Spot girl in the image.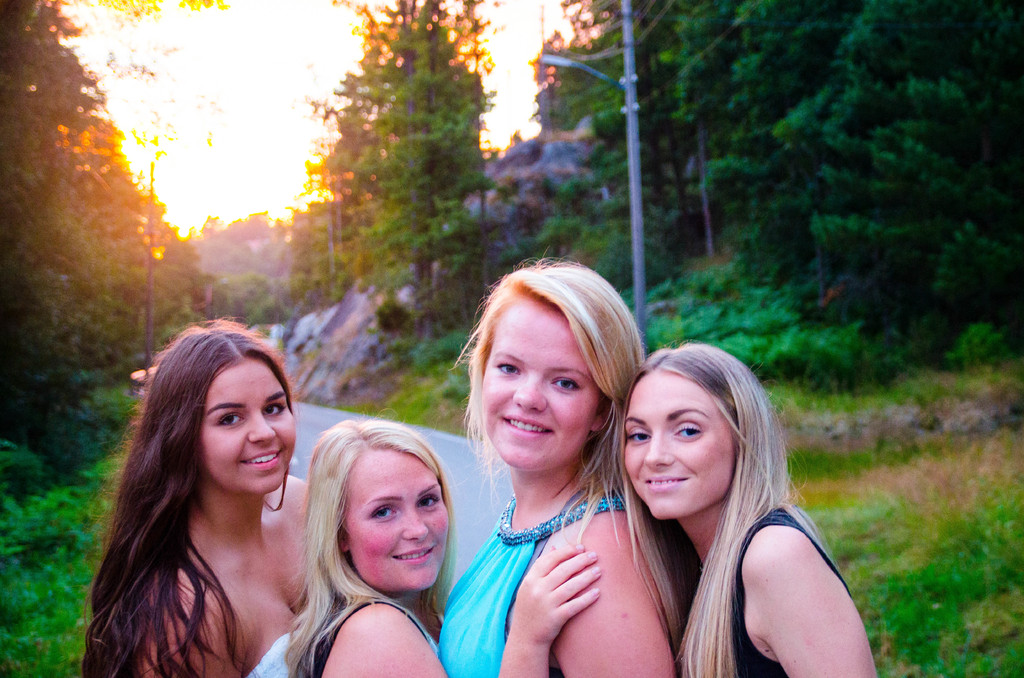
girl found at region(285, 419, 596, 677).
